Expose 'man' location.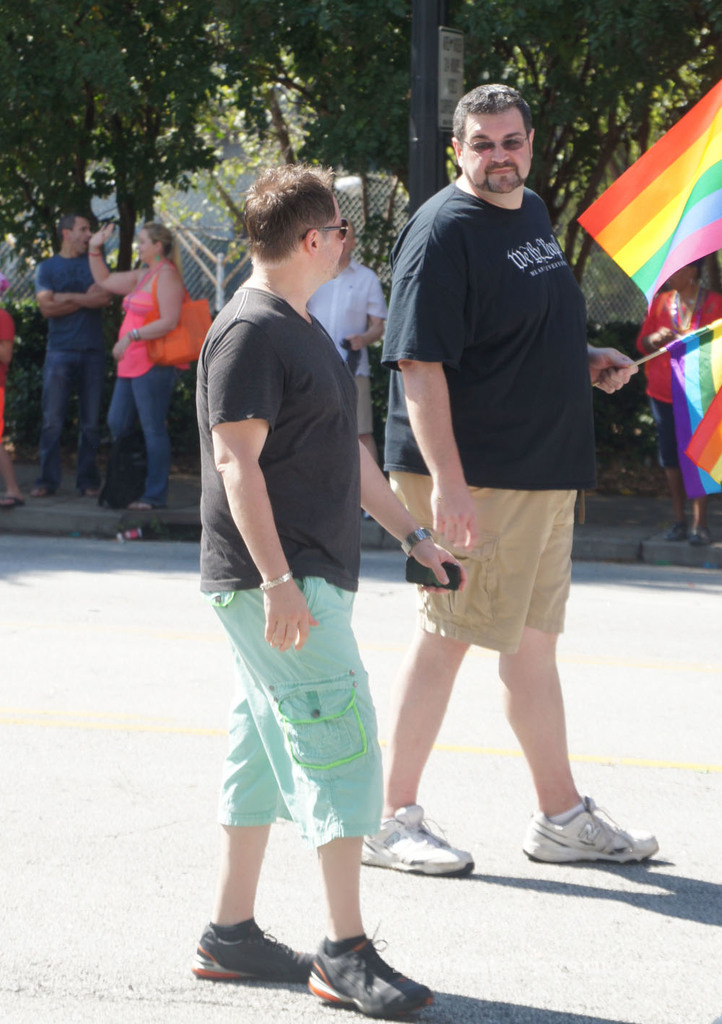
Exposed at Rect(29, 210, 113, 495).
